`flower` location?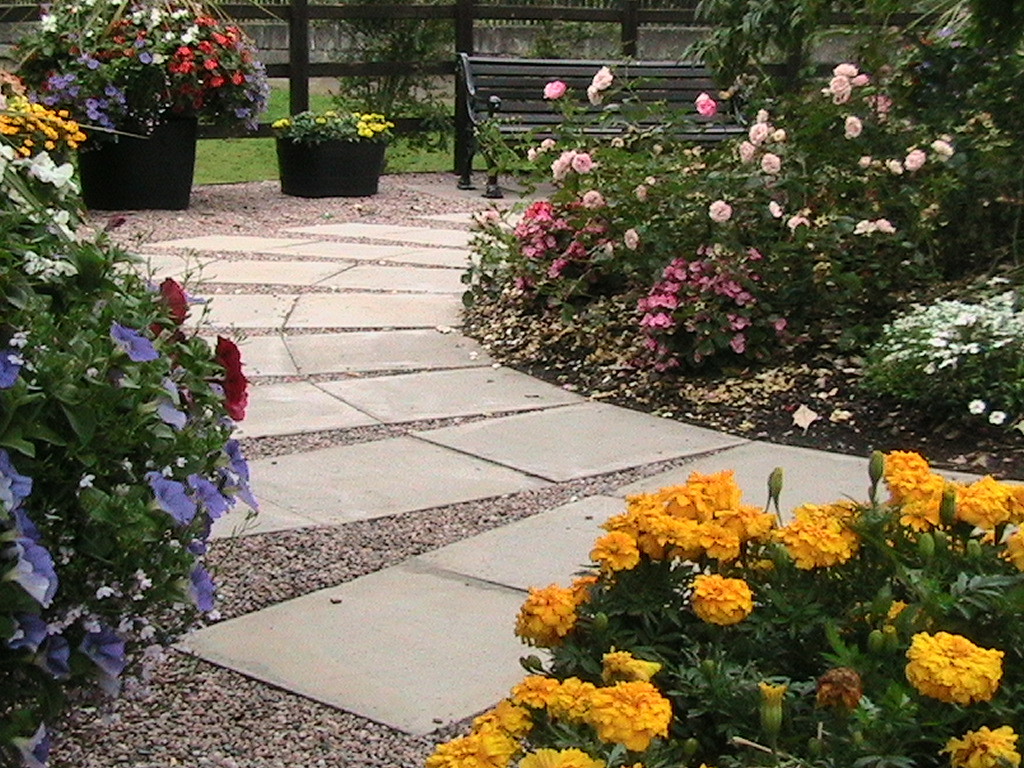
225, 389, 256, 426
